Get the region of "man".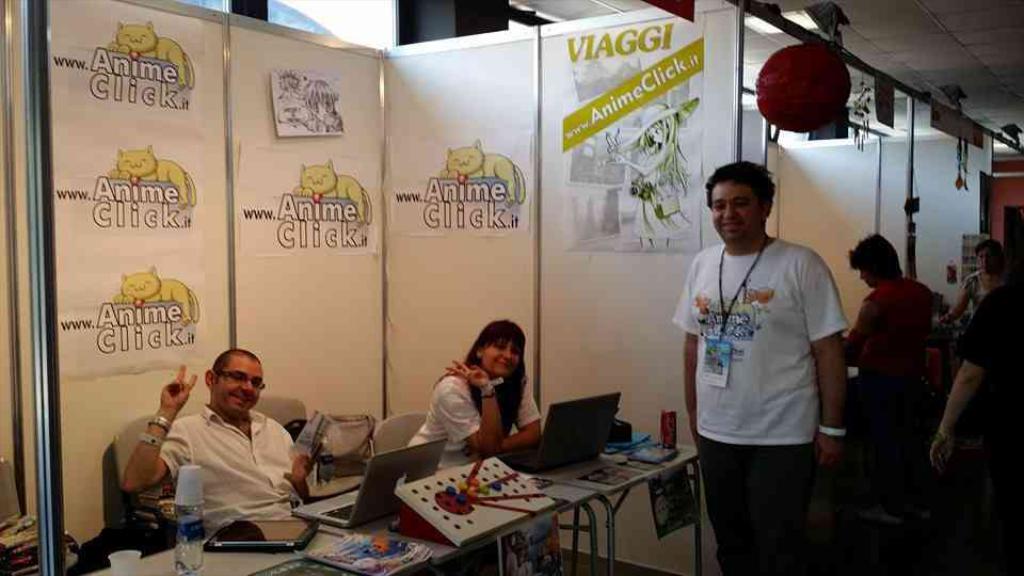
region(122, 342, 311, 532).
